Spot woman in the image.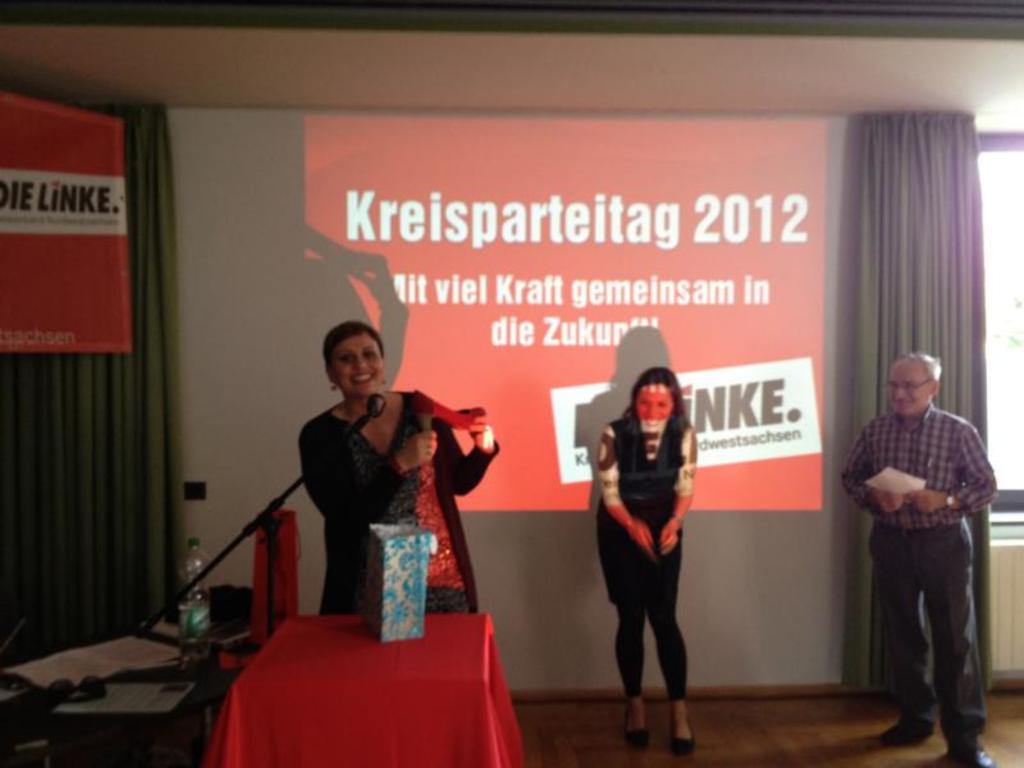
woman found at detection(279, 303, 457, 654).
